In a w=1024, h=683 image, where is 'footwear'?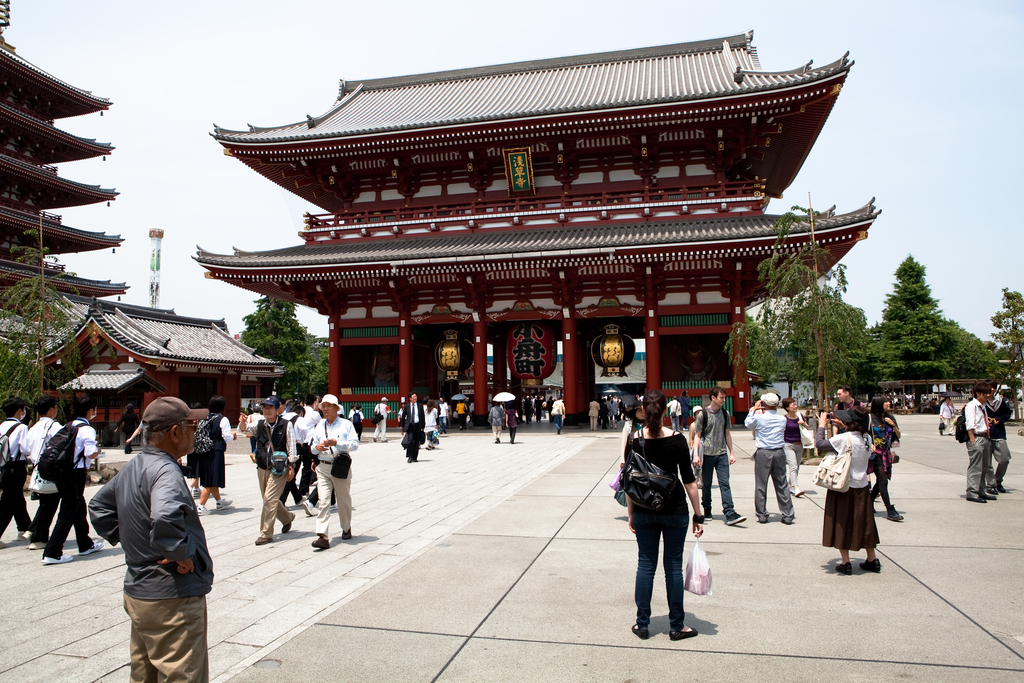
select_region(705, 510, 712, 520).
